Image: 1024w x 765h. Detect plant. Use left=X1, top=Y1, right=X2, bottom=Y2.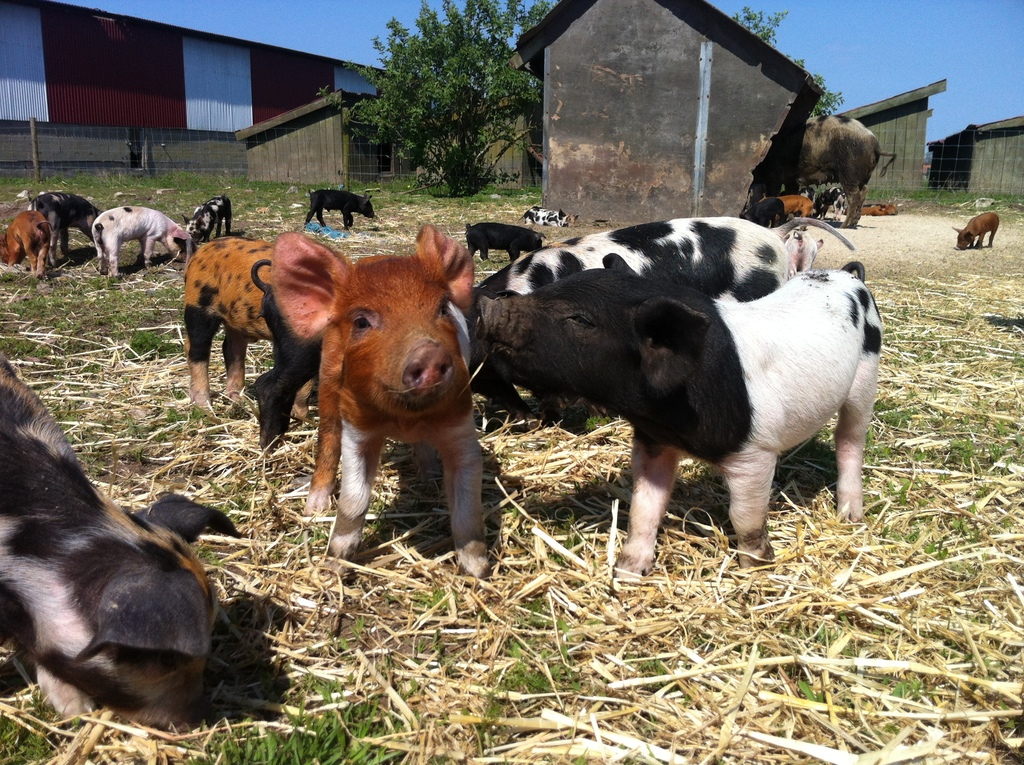
left=954, top=556, right=976, bottom=581.
